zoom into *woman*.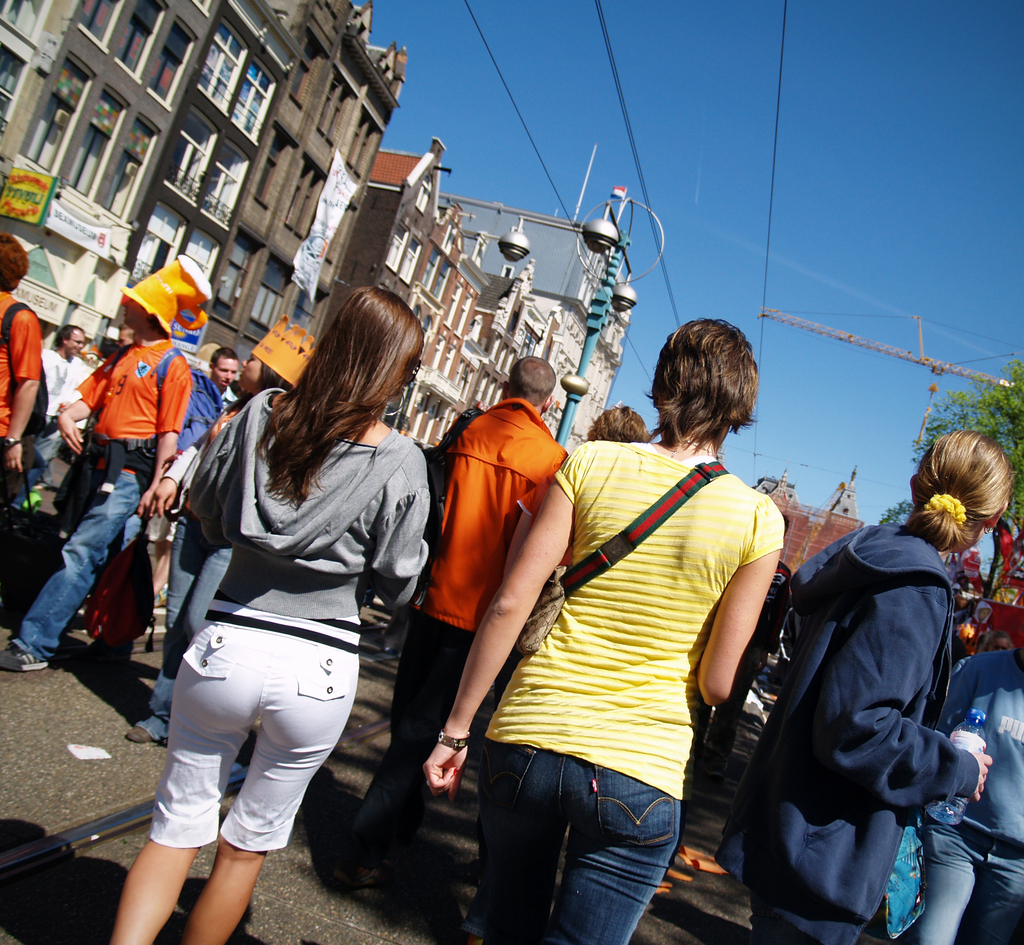
Zoom target: (713, 429, 1016, 944).
